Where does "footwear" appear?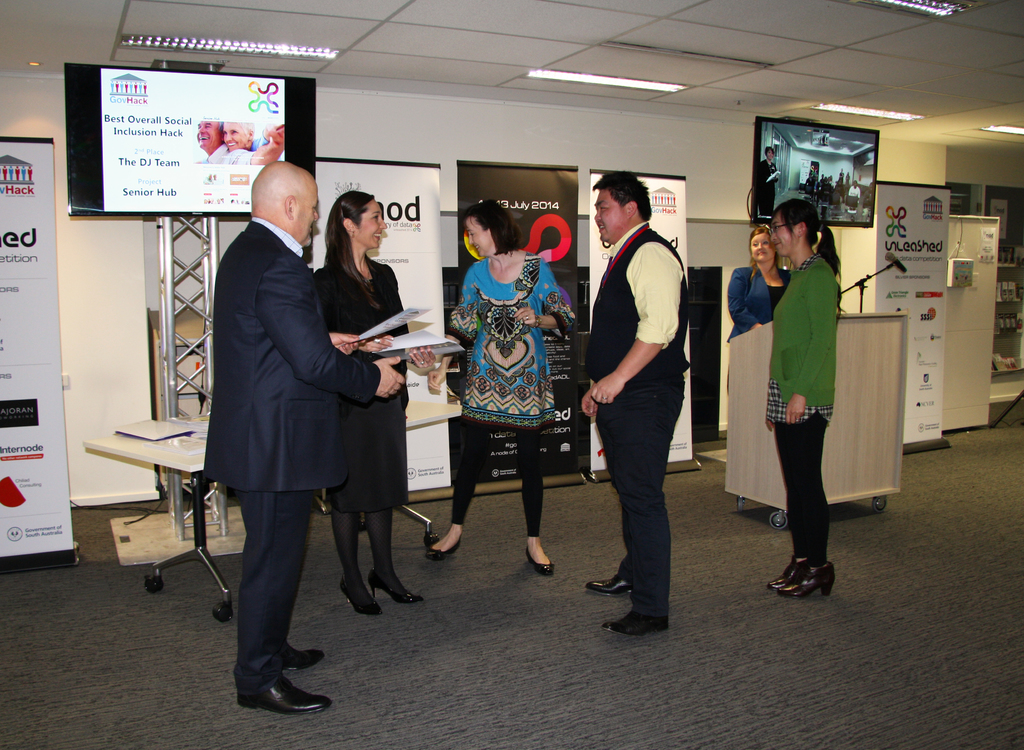
Appears at 277 642 324 674.
